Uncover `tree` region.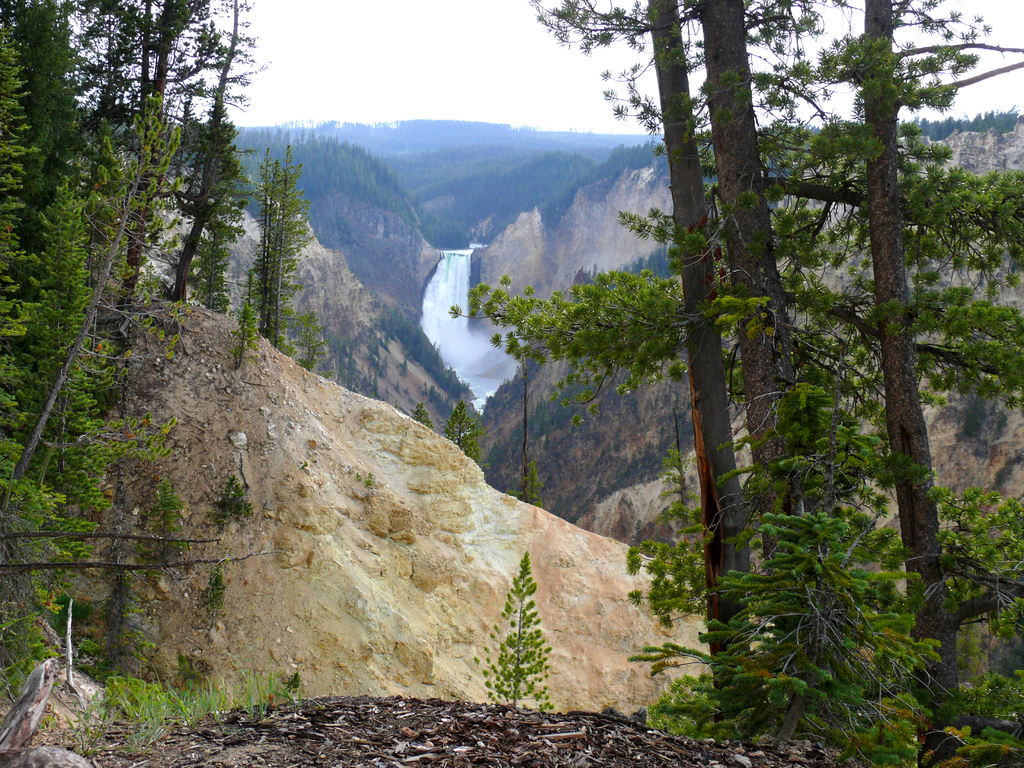
Uncovered: 478:554:548:708.
